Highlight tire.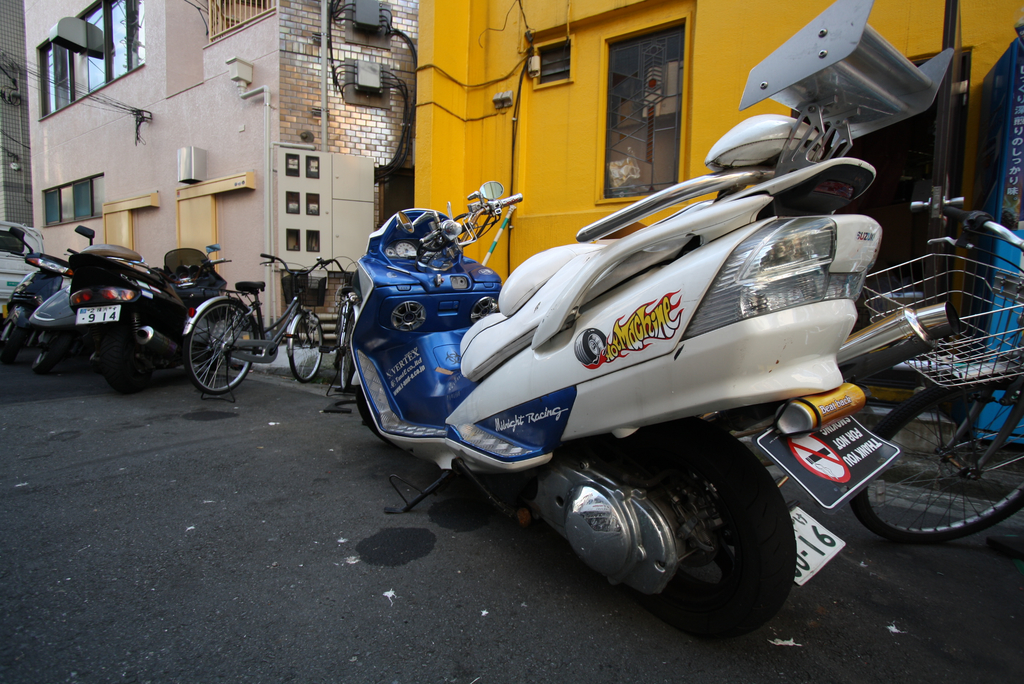
Highlighted region: [left=289, top=311, right=323, bottom=384].
